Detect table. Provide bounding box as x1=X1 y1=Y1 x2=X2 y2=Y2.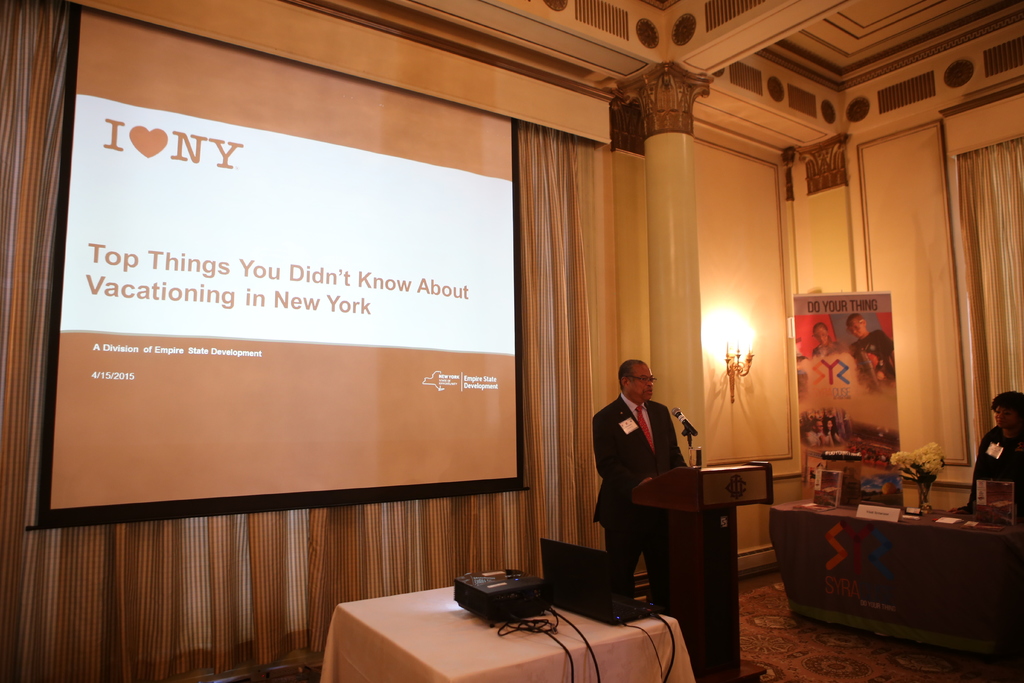
x1=761 y1=502 x2=1023 y2=664.
